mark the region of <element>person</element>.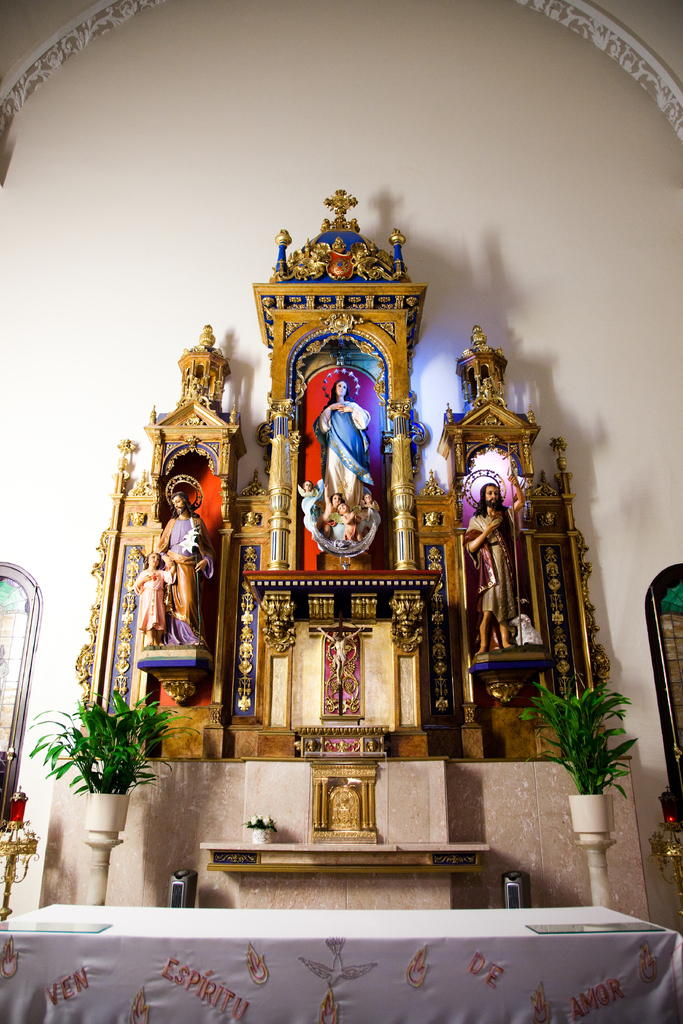
Region: x1=128, y1=548, x2=178, y2=648.
